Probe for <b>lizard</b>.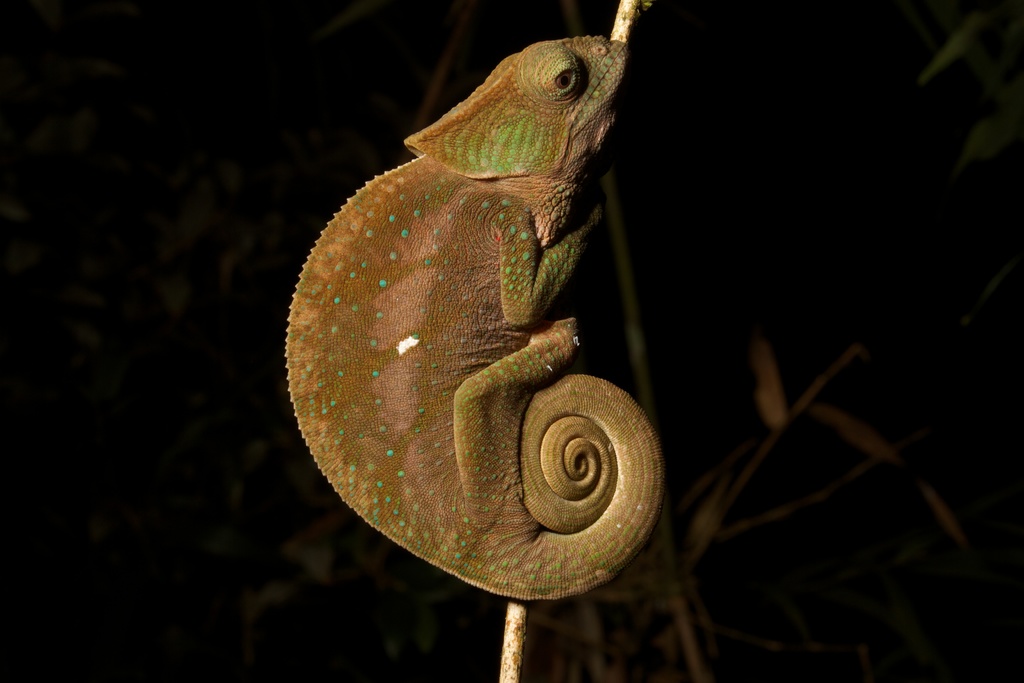
Probe result: 285/2/654/609.
